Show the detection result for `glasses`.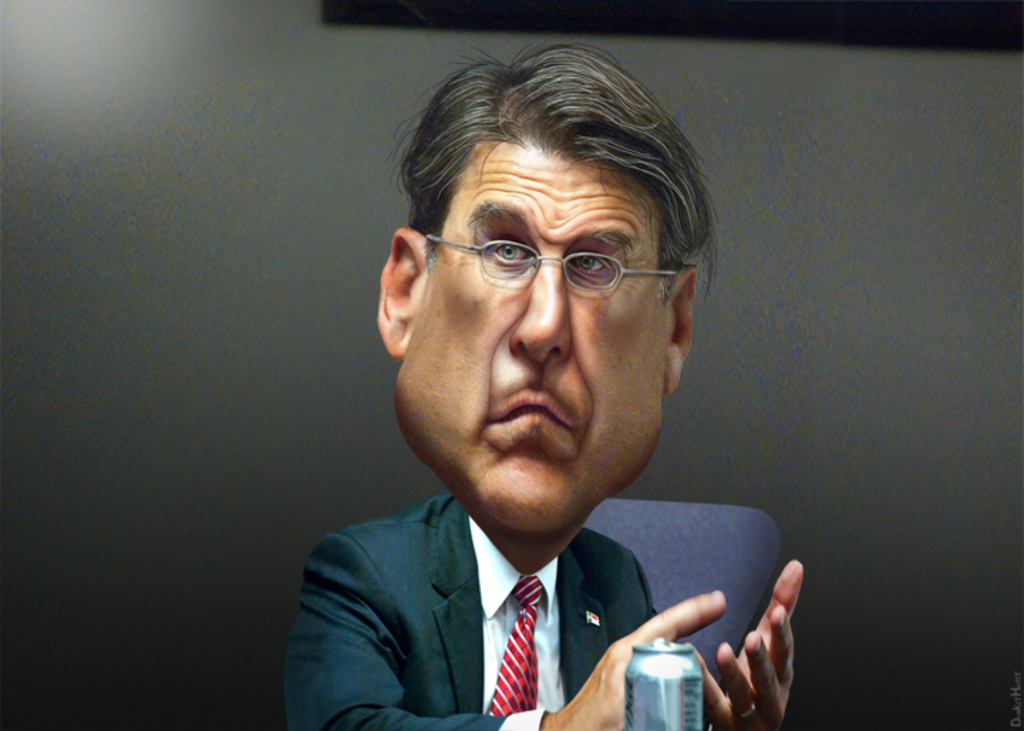
{"x1": 410, "y1": 213, "x2": 686, "y2": 310}.
